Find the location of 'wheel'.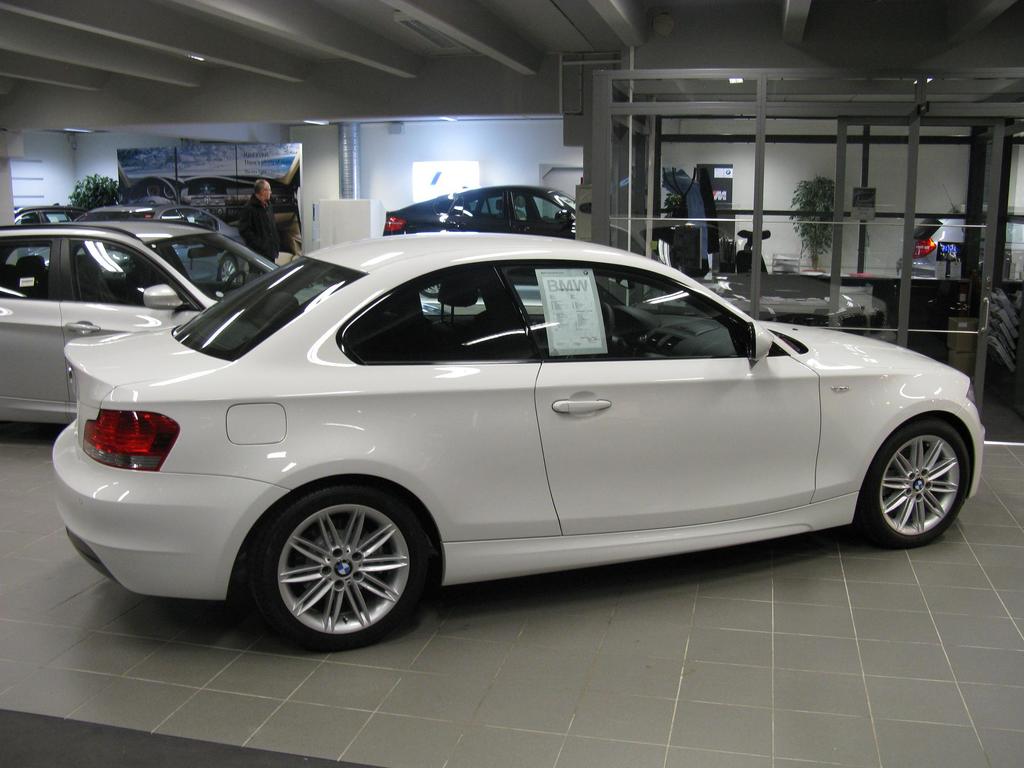
Location: 221/257/238/284.
